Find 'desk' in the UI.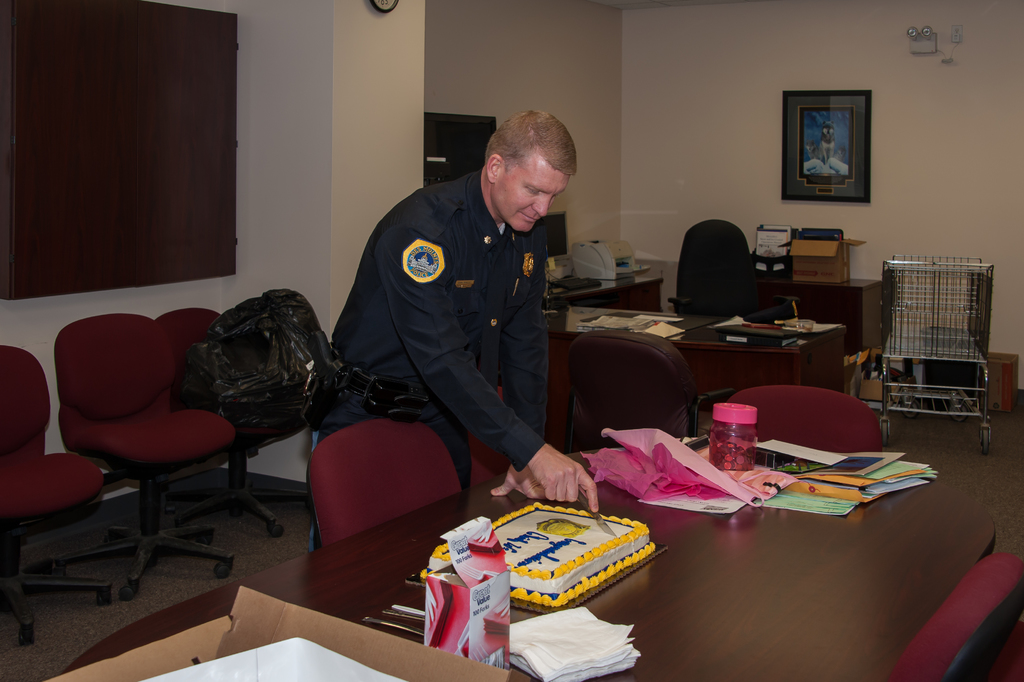
UI element at box(61, 448, 996, 681).
